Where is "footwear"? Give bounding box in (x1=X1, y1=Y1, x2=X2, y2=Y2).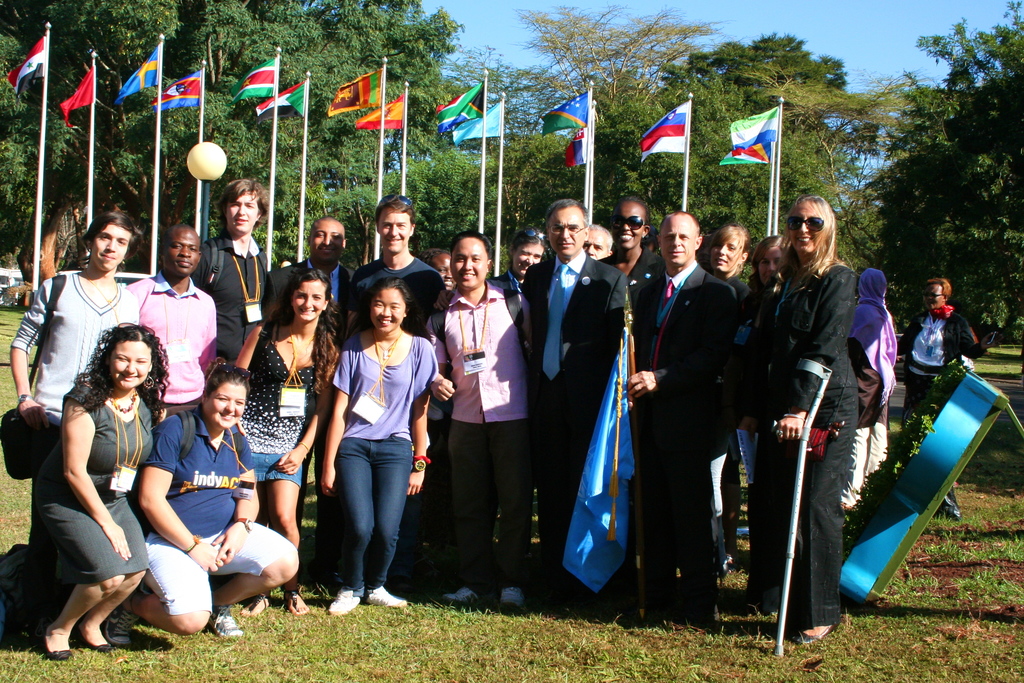
(x1=441, y1=588, x2=482, y2=600).
